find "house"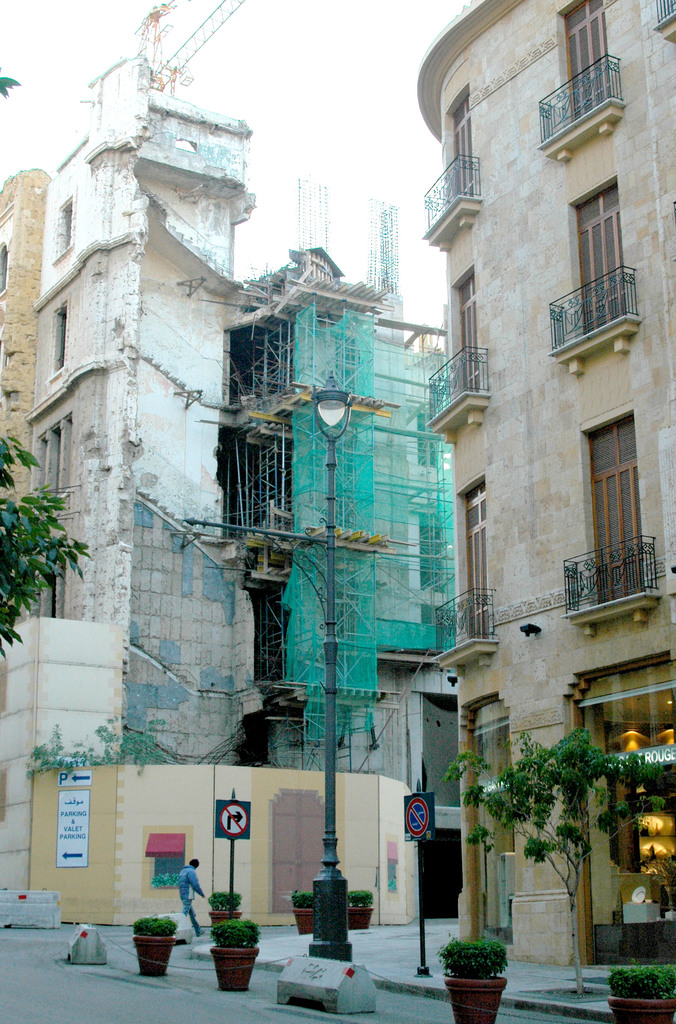
detection(0, 164, 58, 629)
